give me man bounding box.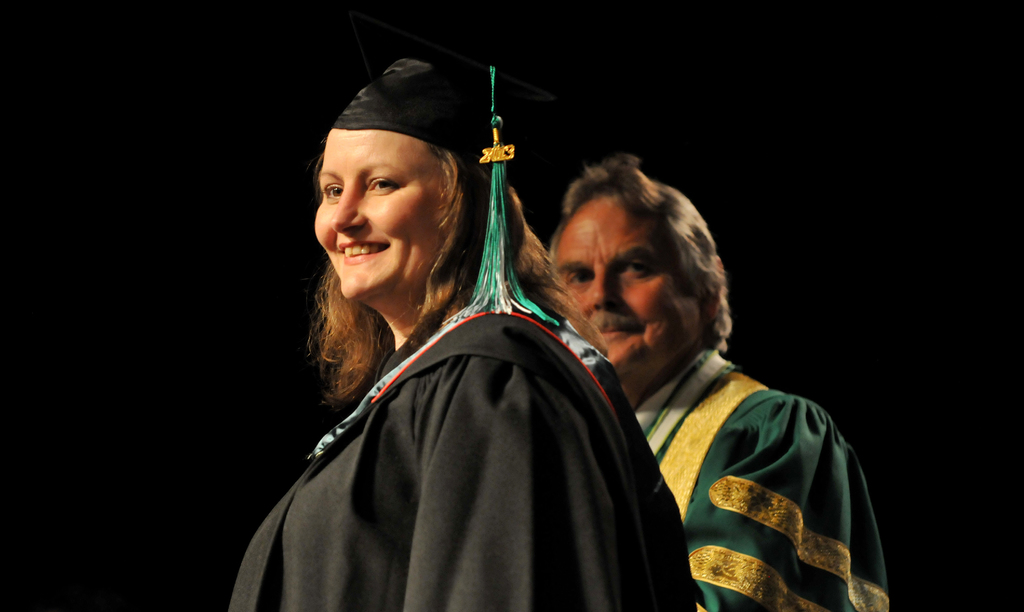
509 183 880 599.
